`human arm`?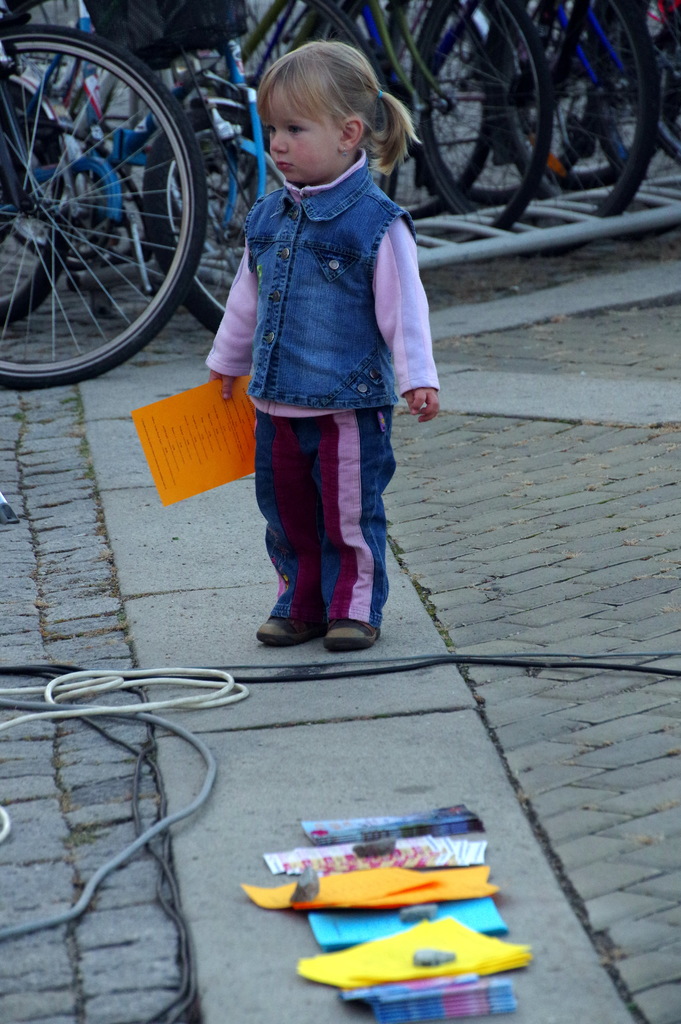
box=[373, 220, 423, 385]
